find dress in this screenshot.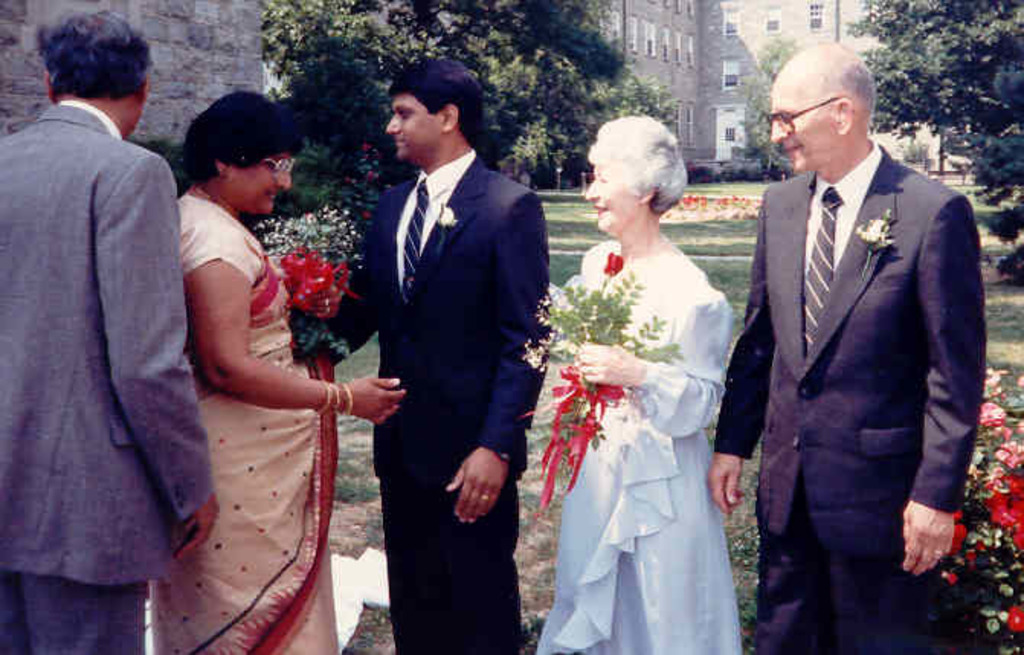
The bounding box for dress is [left=537, top=231, right=743, bottom=653].
